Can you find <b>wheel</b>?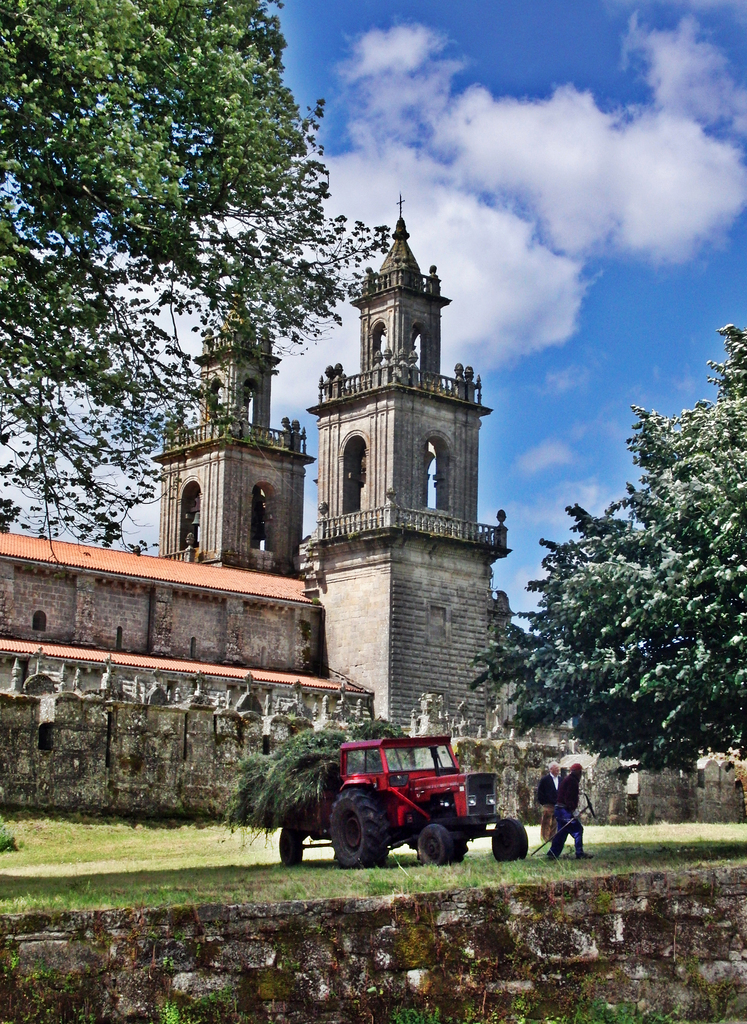
Yes, bounding box: 417, 824, 454, 867.
